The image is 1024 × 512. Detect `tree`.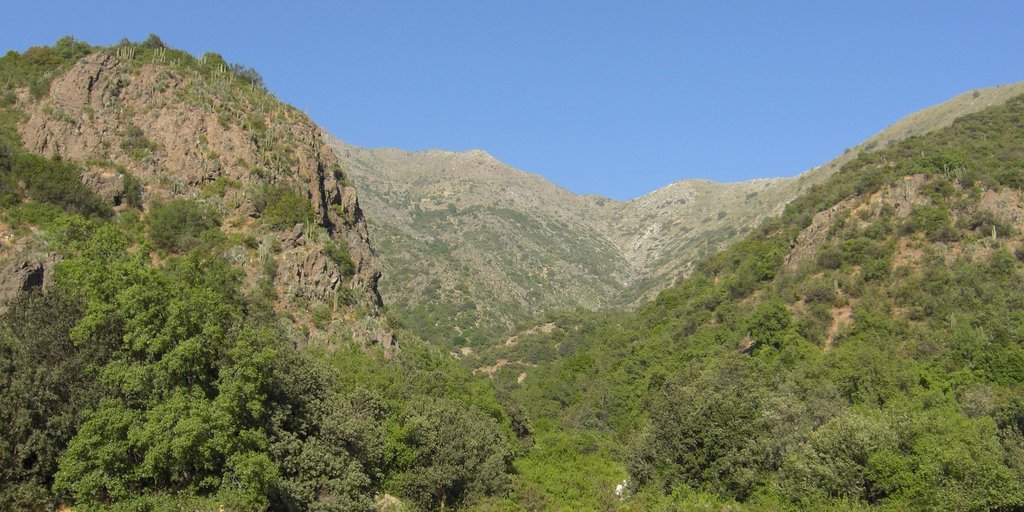
Detection: (0, 29, 118, 230).
